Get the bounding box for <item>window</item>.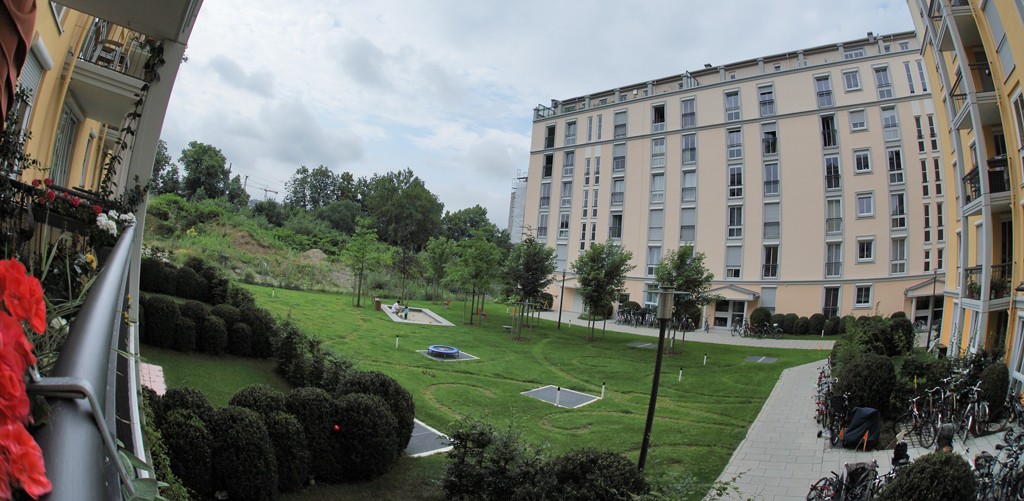
<bbox>722, 239, 742, 280</bbox>.
